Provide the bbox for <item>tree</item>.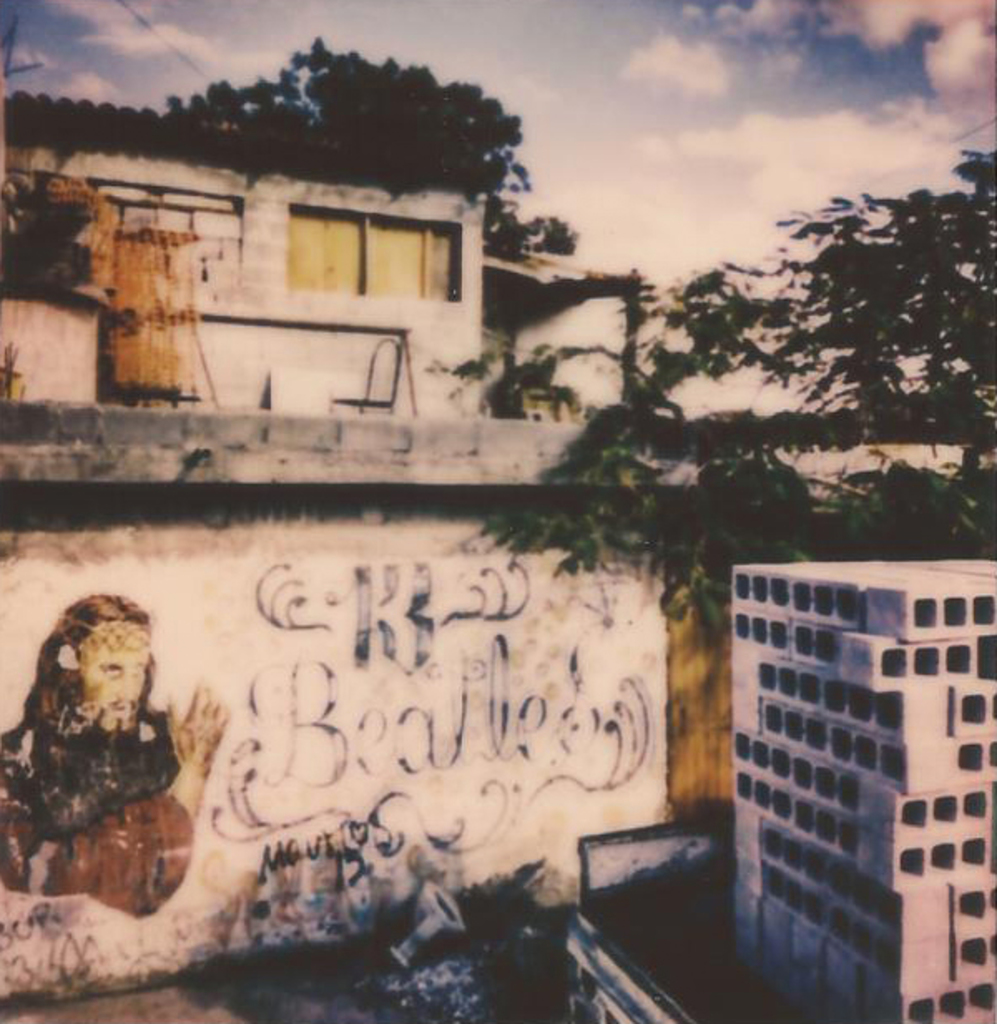
484/128/995/645.
